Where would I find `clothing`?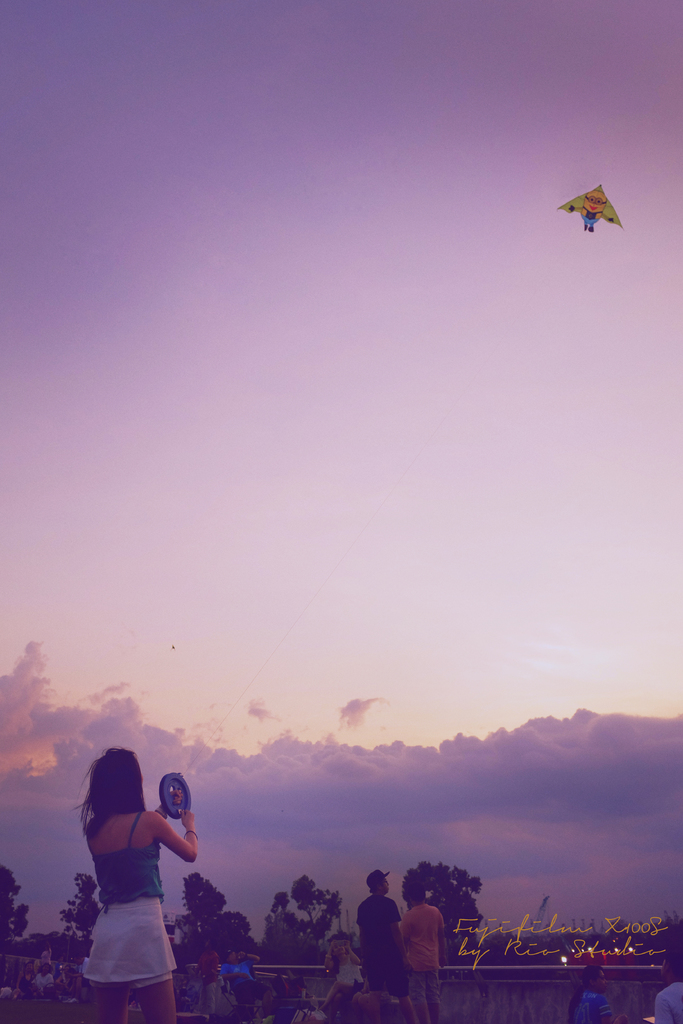
At (x1=17, y1=976, x2=35, y2=997).
